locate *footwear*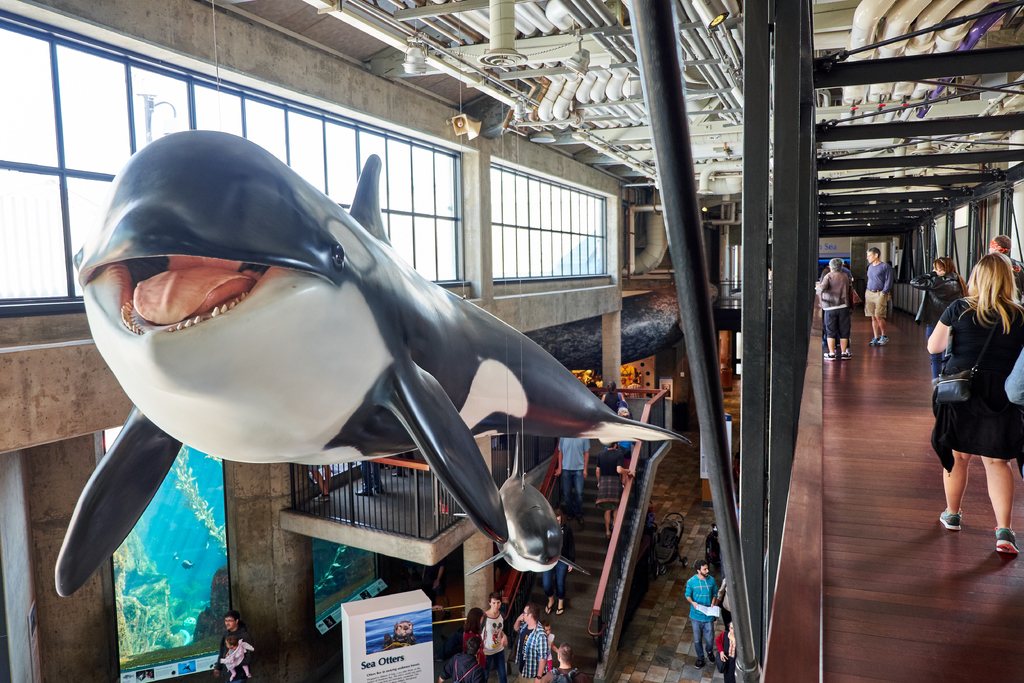
{"x1": 844, "y1": 352, "x2": 851, "y2": 357}
